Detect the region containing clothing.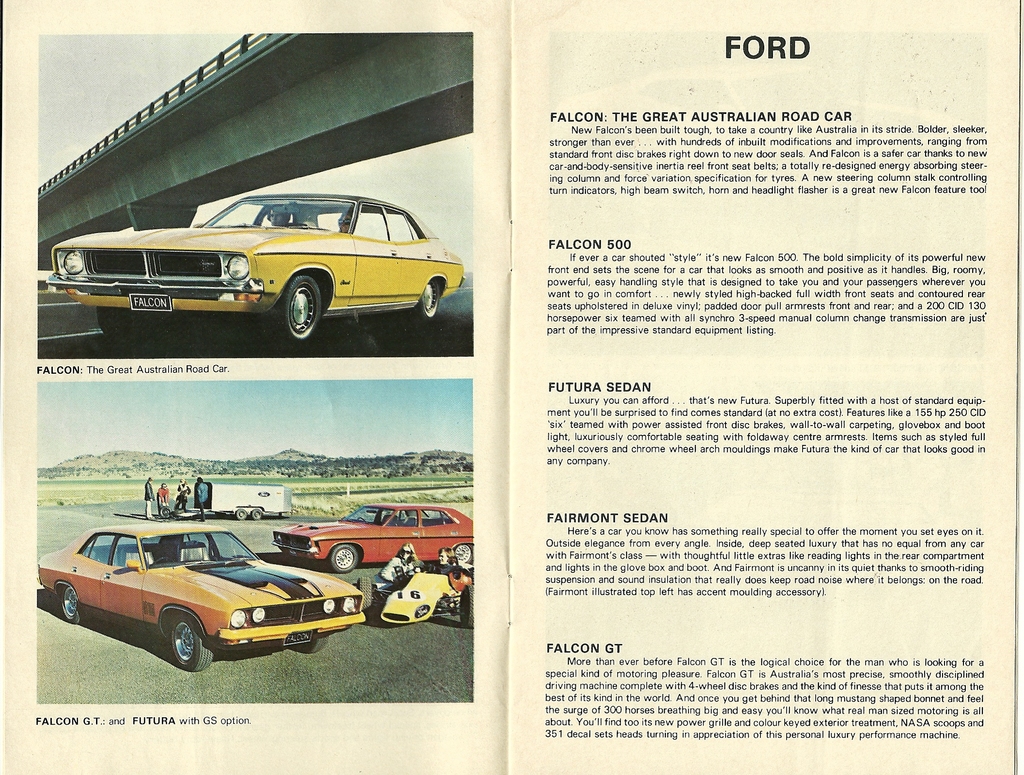
[144, 483, 155, 518].
